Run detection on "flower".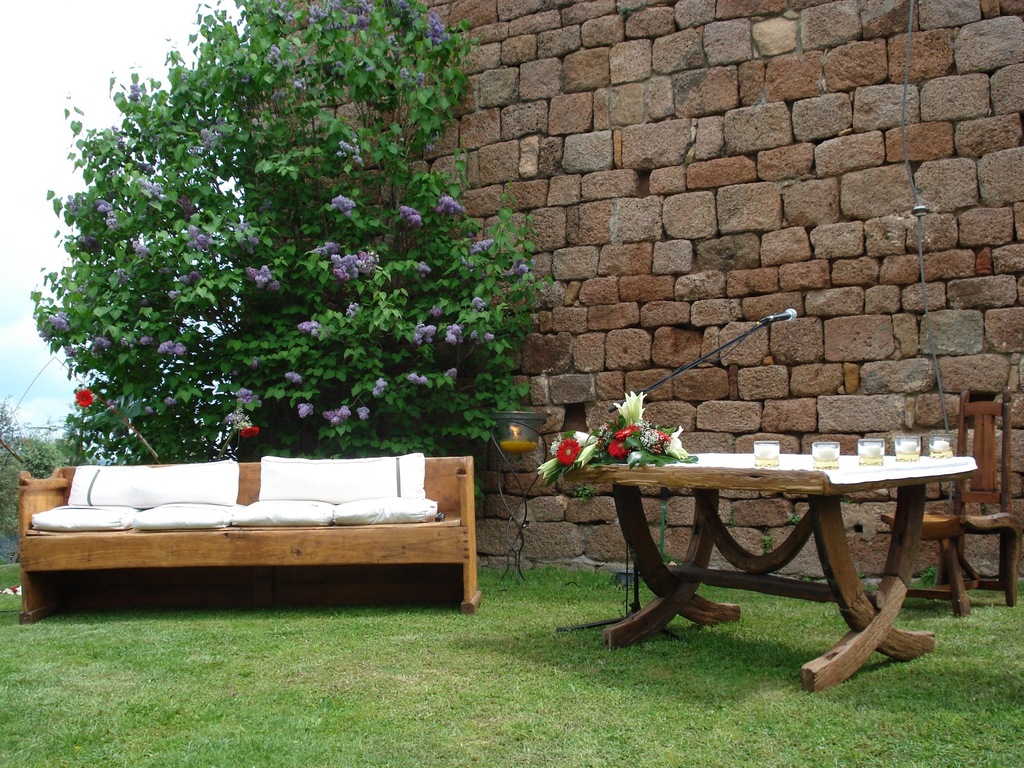
Result: box(662, 428, 685, 454).
